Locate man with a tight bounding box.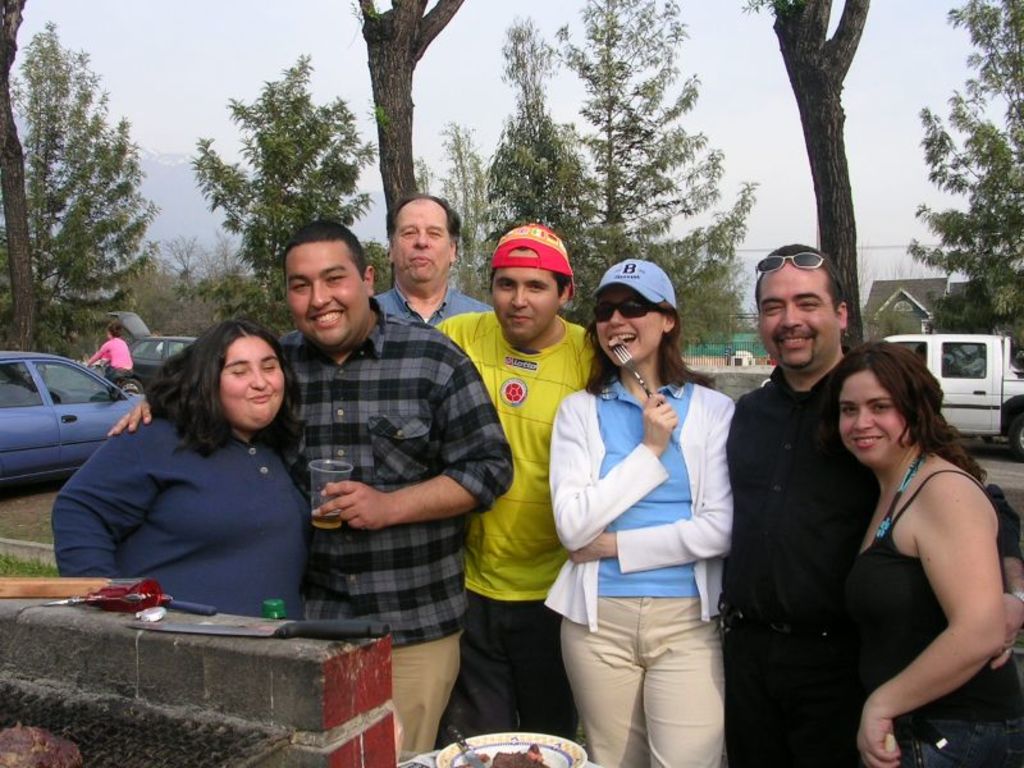
108/219/515/767.
